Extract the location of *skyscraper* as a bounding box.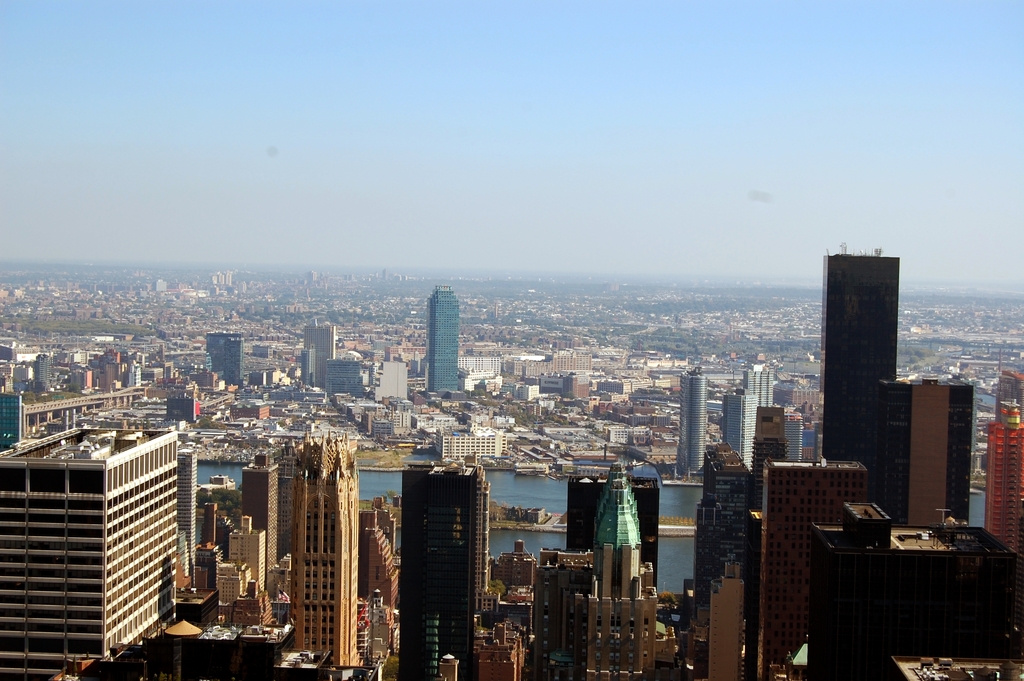
box=[742, 368, 779, 419].
